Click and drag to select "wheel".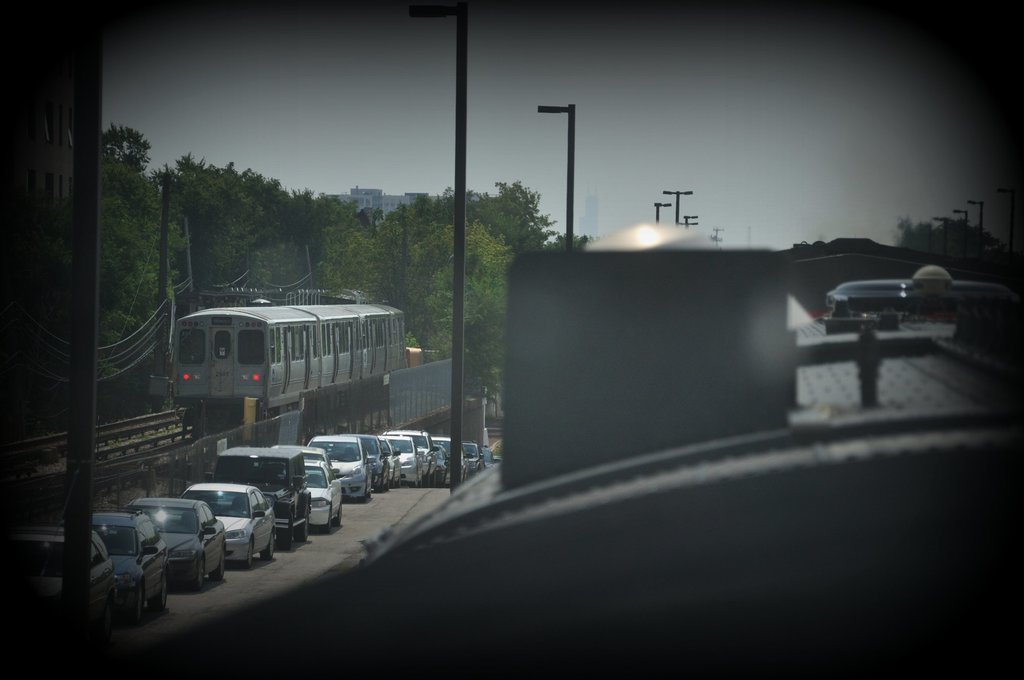
Selection: rect(242, 534, 252, 569).
